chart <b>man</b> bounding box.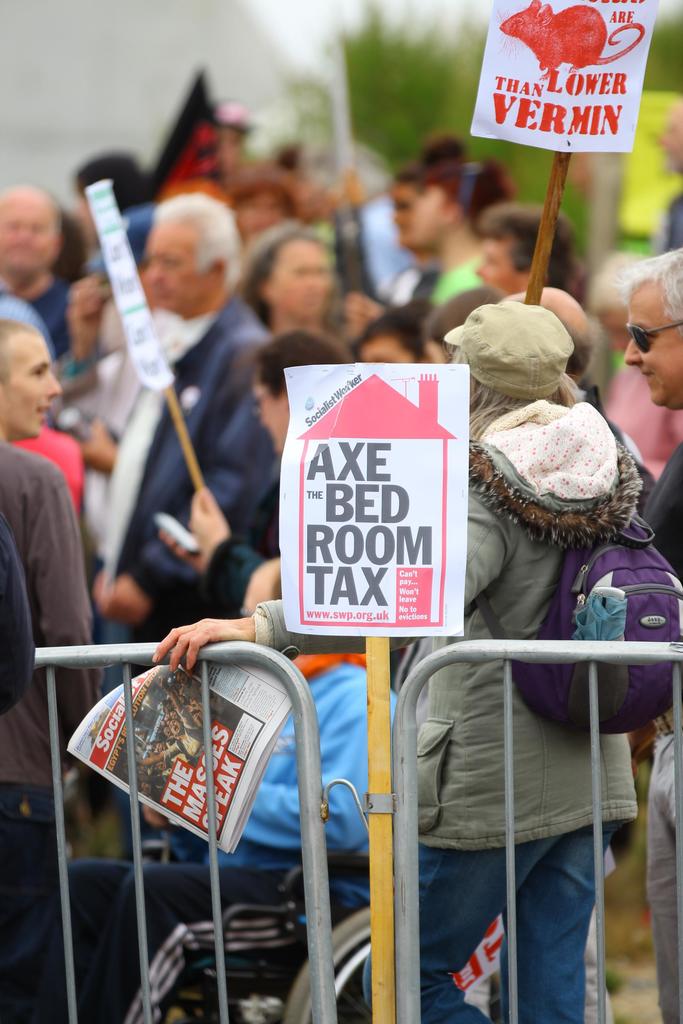
Charted: [left=621, top=246, right=682, bottom=1023].
